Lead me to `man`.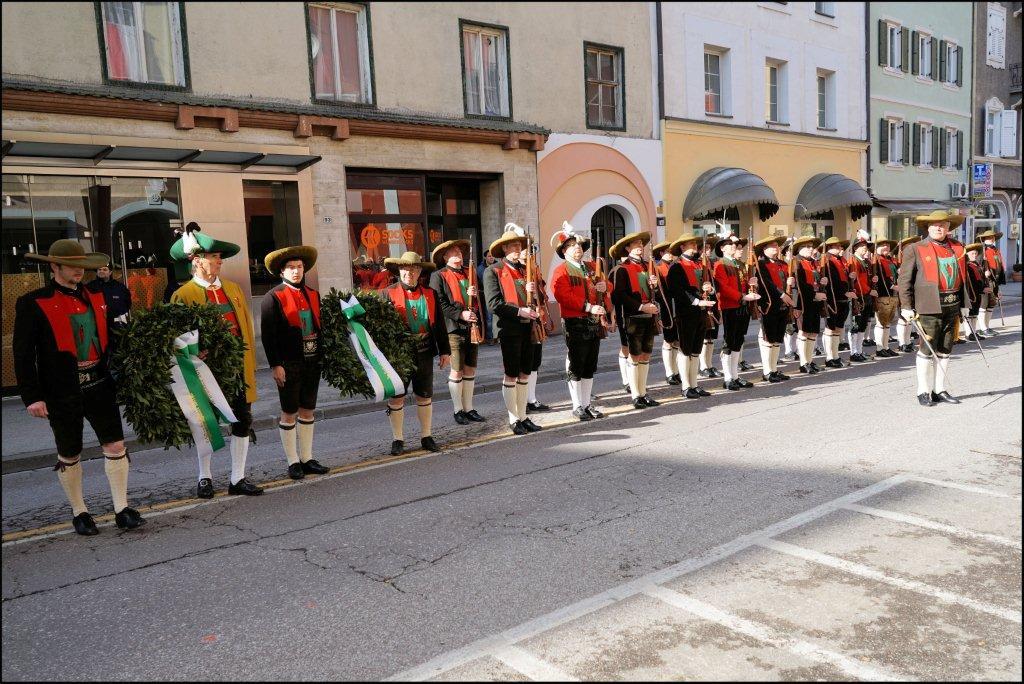
Lead to detection(549, 216, 616, 425).
